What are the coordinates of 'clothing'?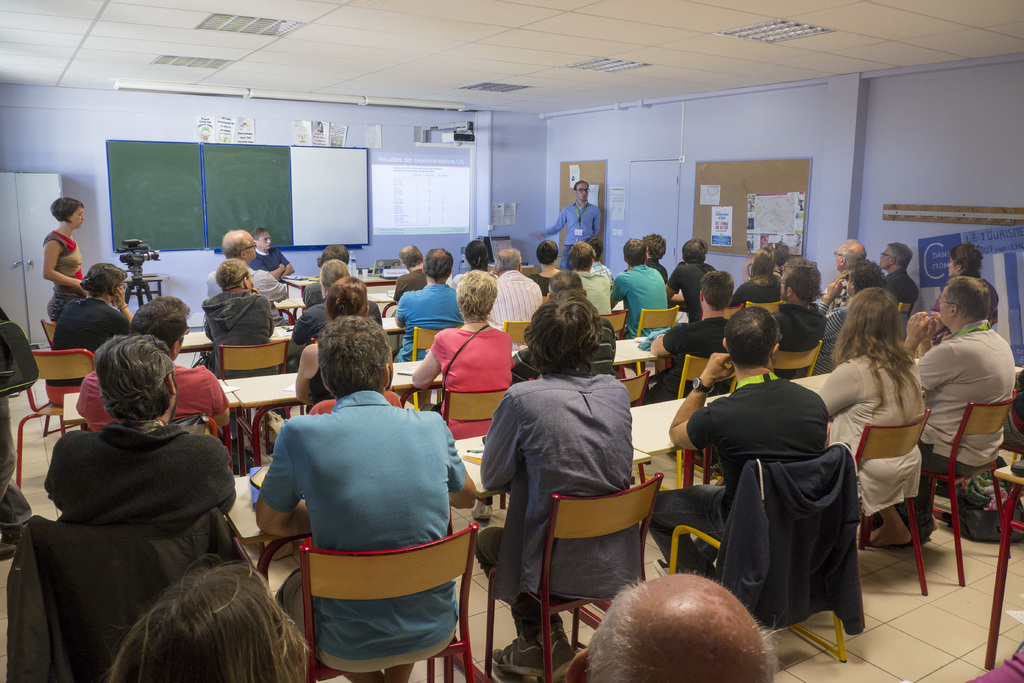
pyautogui.locateOnScreen(249, 249, 291, 270).
